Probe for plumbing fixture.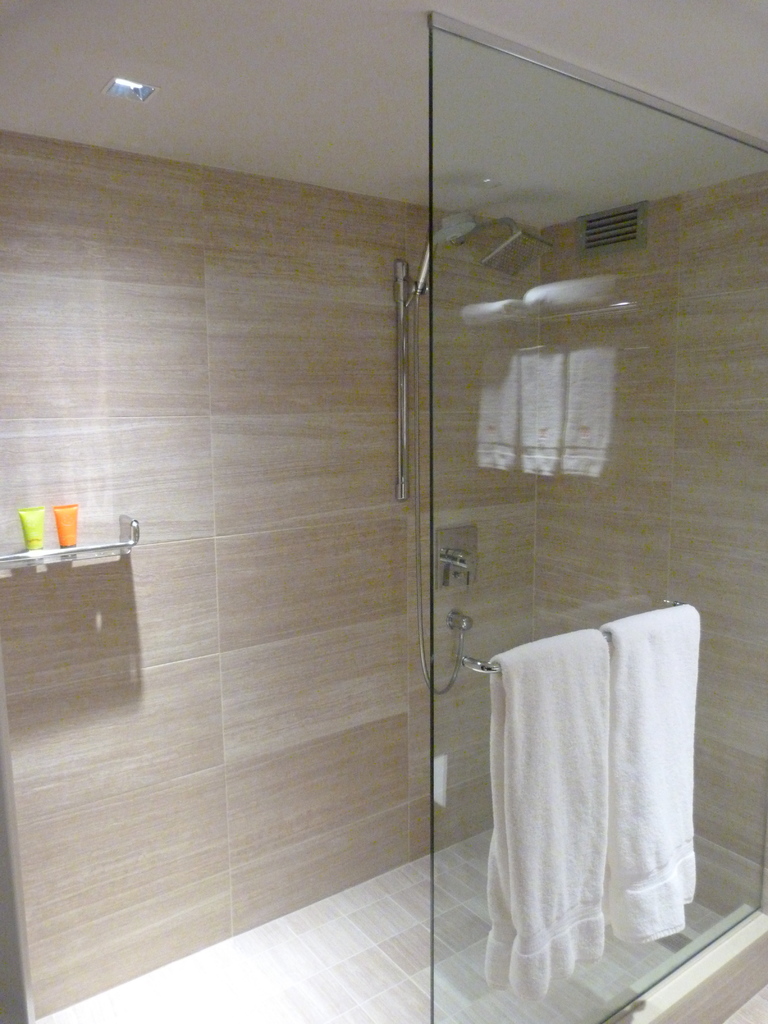
Probe result: (left=436, top=523, right=479, bottom=596).
